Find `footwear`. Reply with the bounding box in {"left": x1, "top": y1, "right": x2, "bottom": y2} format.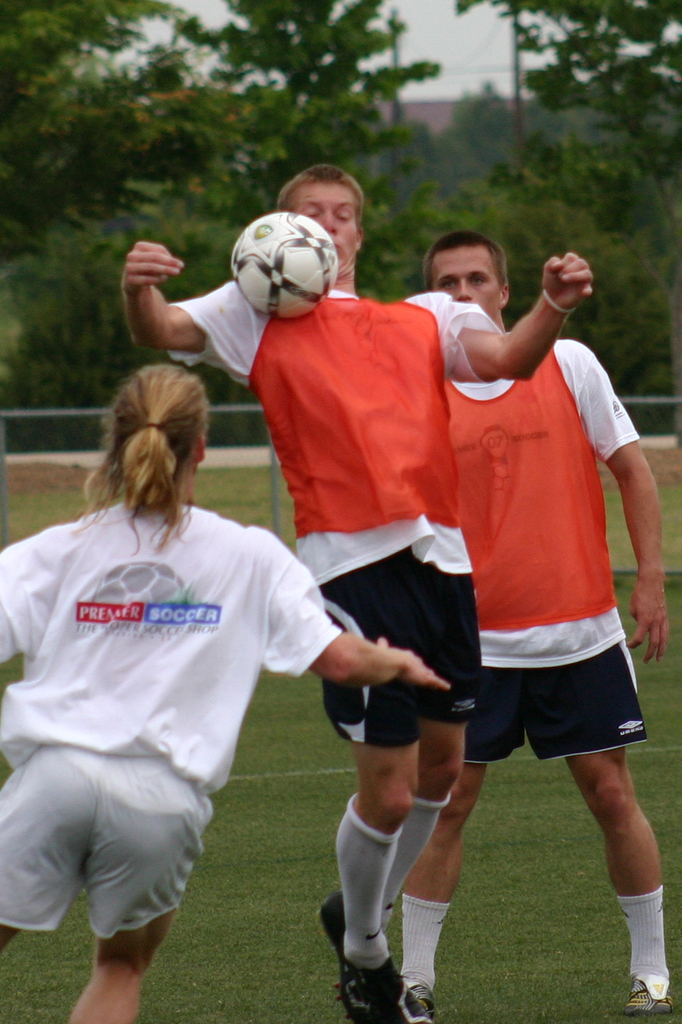
{"left": 616, "top": 969, "right": 674, "bottom": 1016}.
